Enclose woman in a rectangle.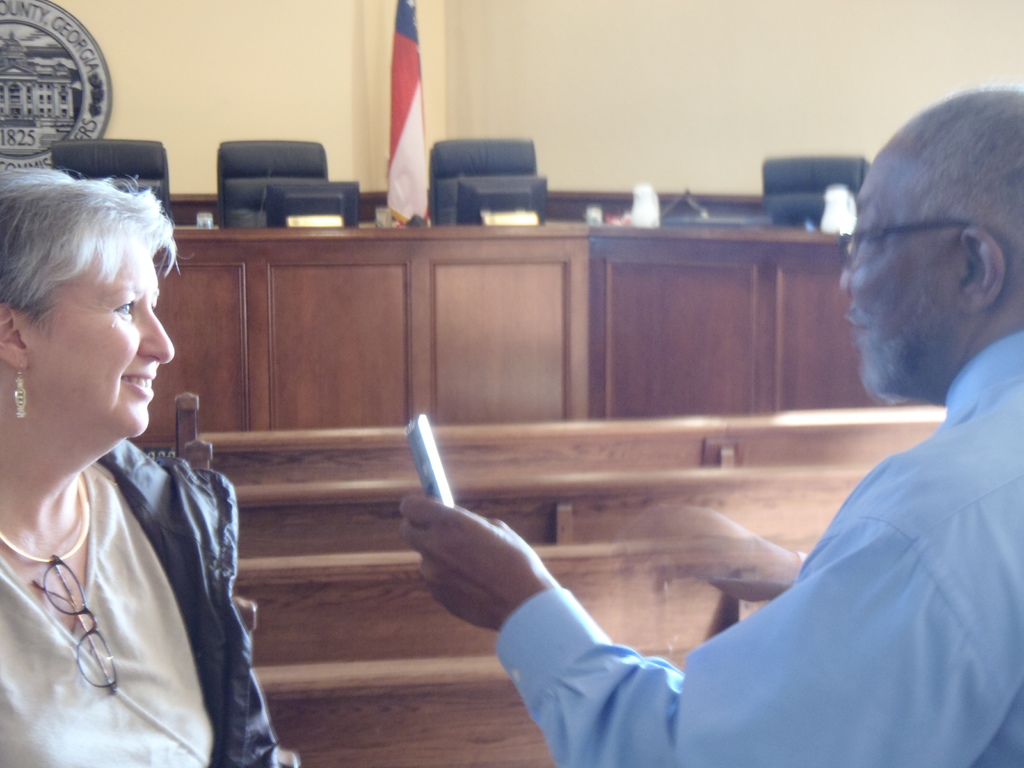
(x1=0, y1=166, x2=291, y2=767).
